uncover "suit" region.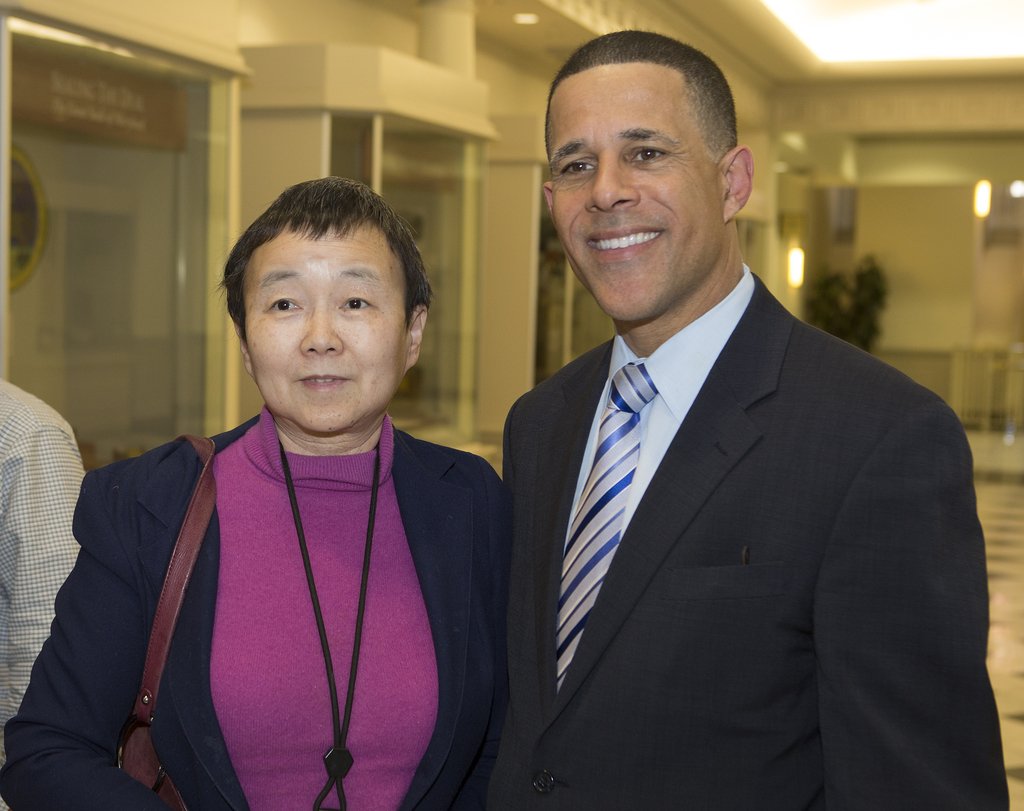
Uncovered: rect(0, 411, 509, 810).
